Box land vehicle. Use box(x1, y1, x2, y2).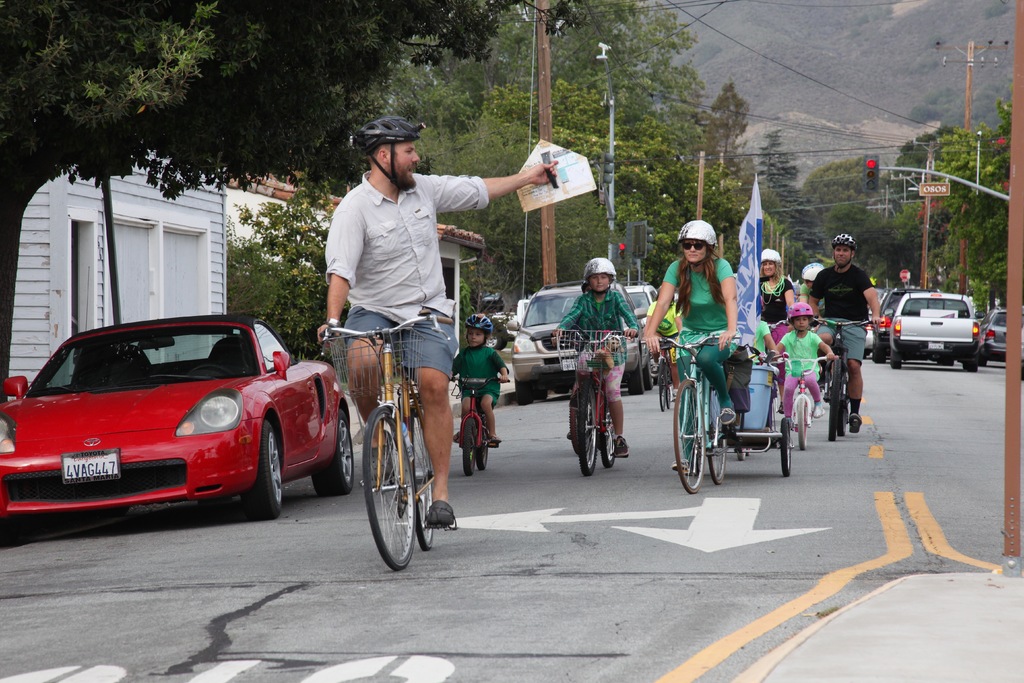
box(622, 281, 657, 325).
